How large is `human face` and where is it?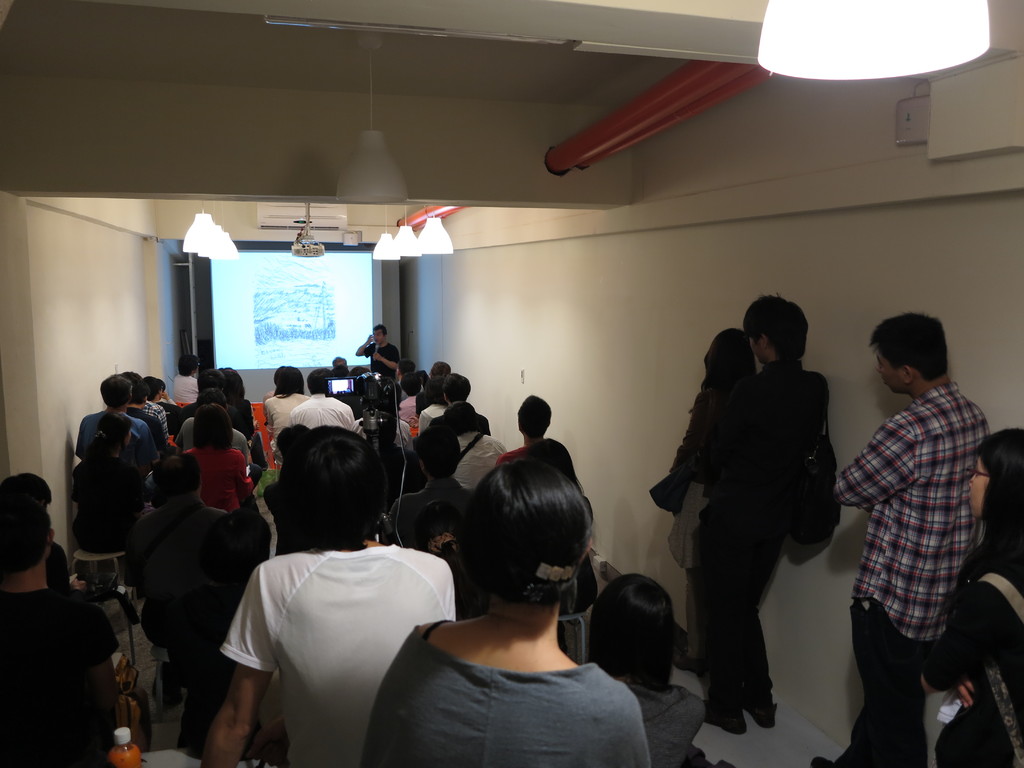
Bounding box: 284 425 385 544.
